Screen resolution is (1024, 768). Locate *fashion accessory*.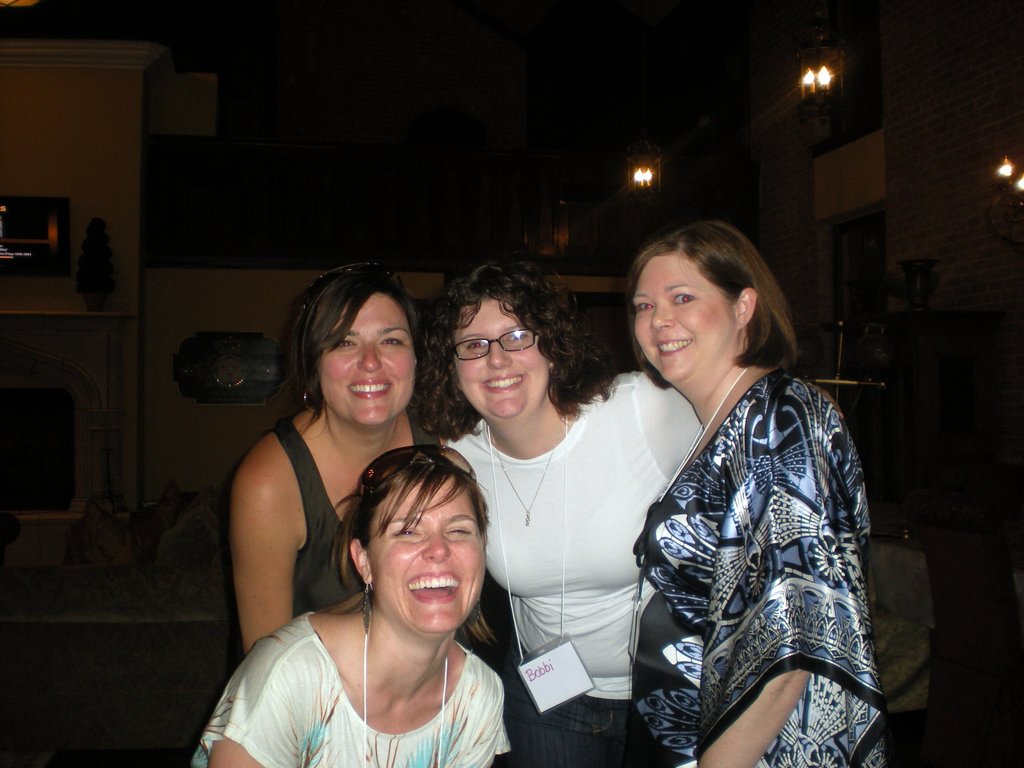
bbox=(362, 622, 451, 767).
